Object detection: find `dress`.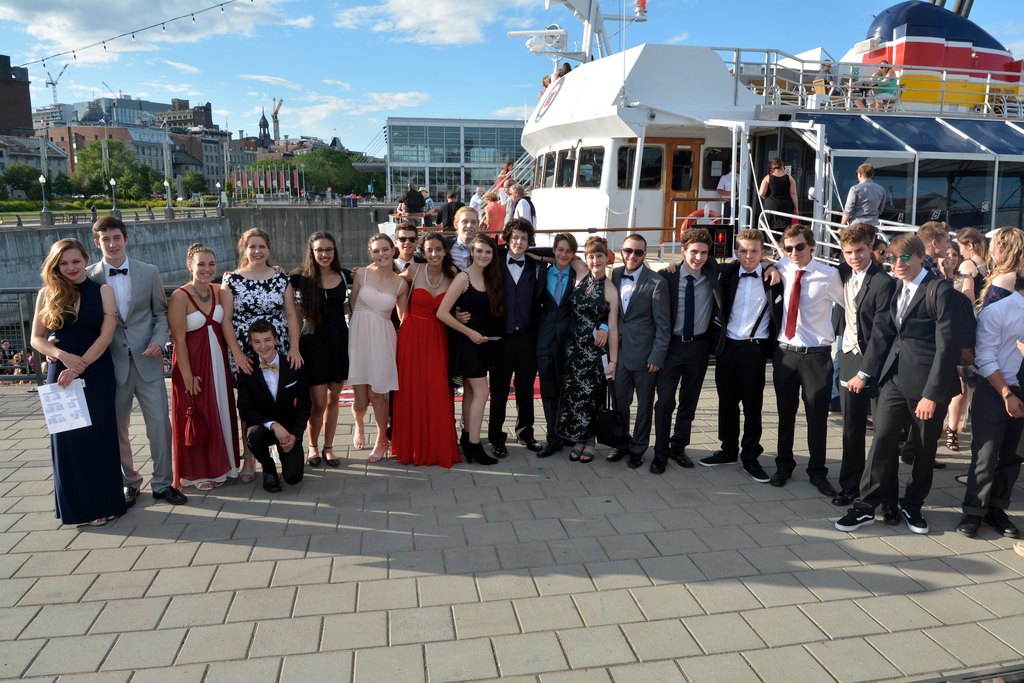
(390, 288, 461, 467).
